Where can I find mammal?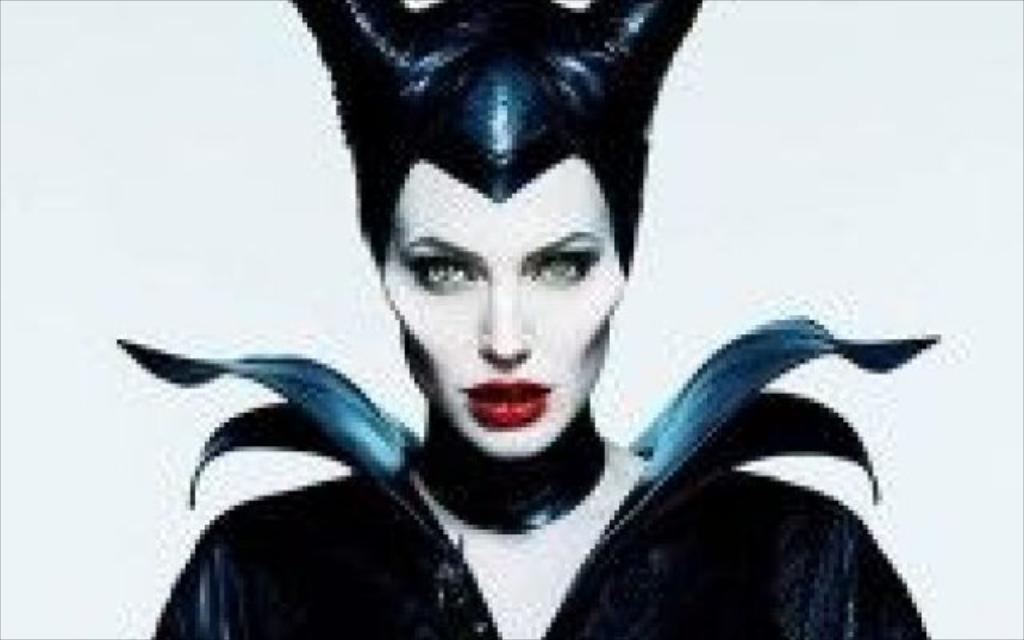
You can find it at l=126, t=0, r=966, b=638.
